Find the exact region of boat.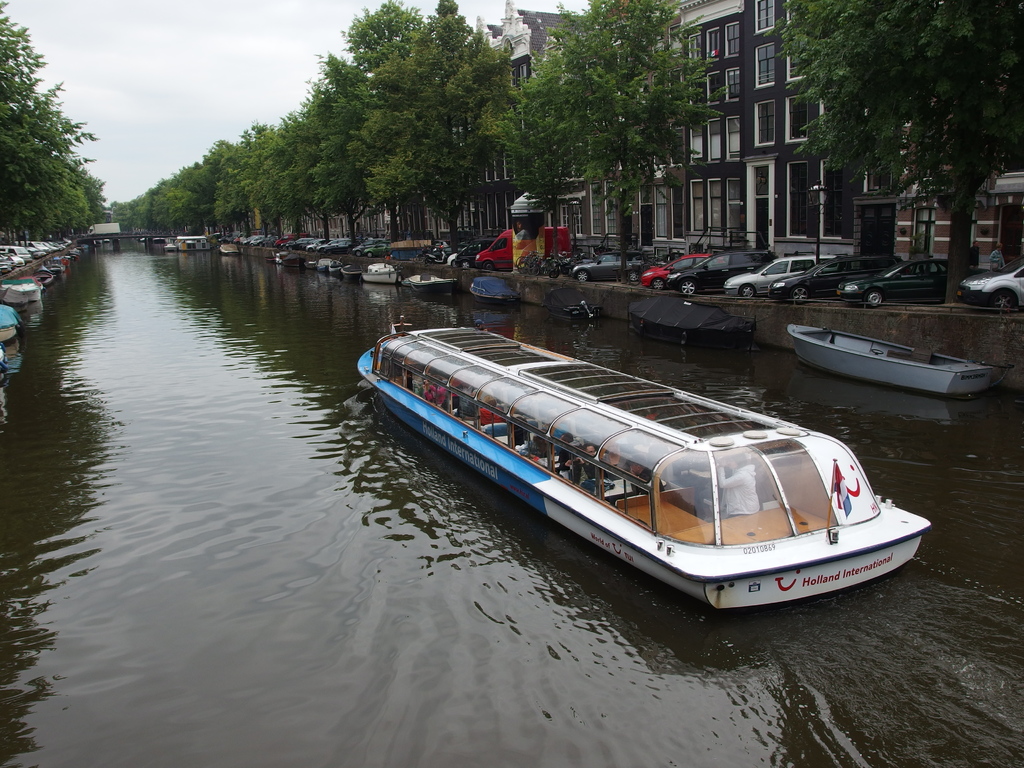
Exact region: bbox(71, 244, 79, 256).
